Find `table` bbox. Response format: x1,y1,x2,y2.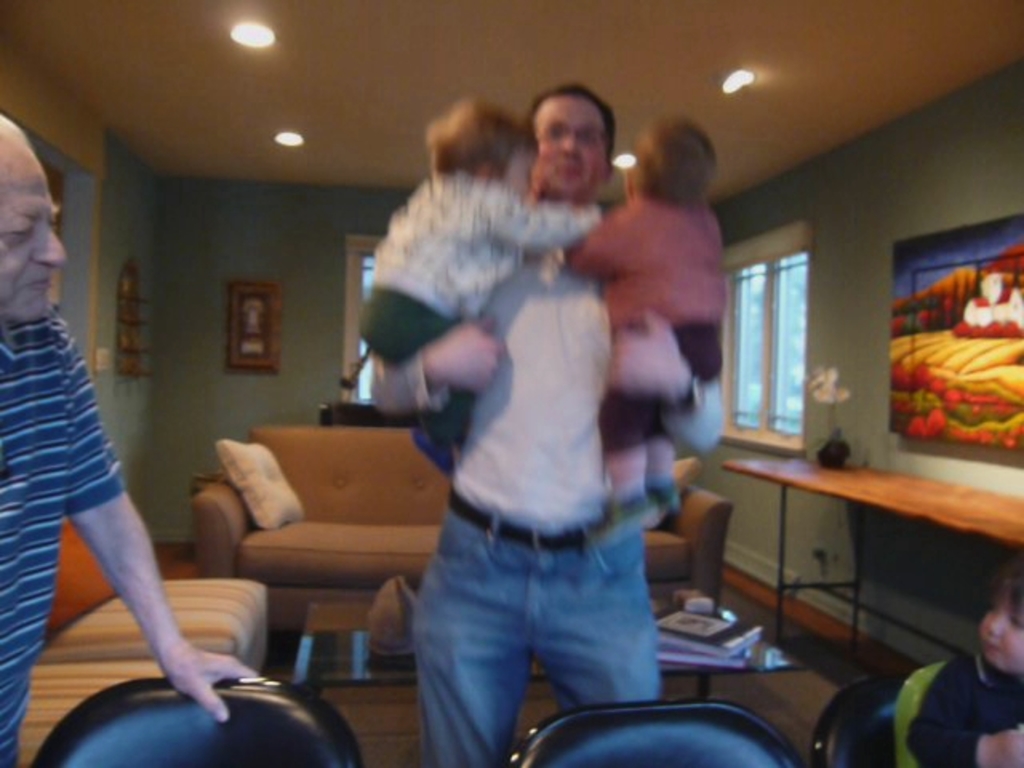
720,459,1022,651.
